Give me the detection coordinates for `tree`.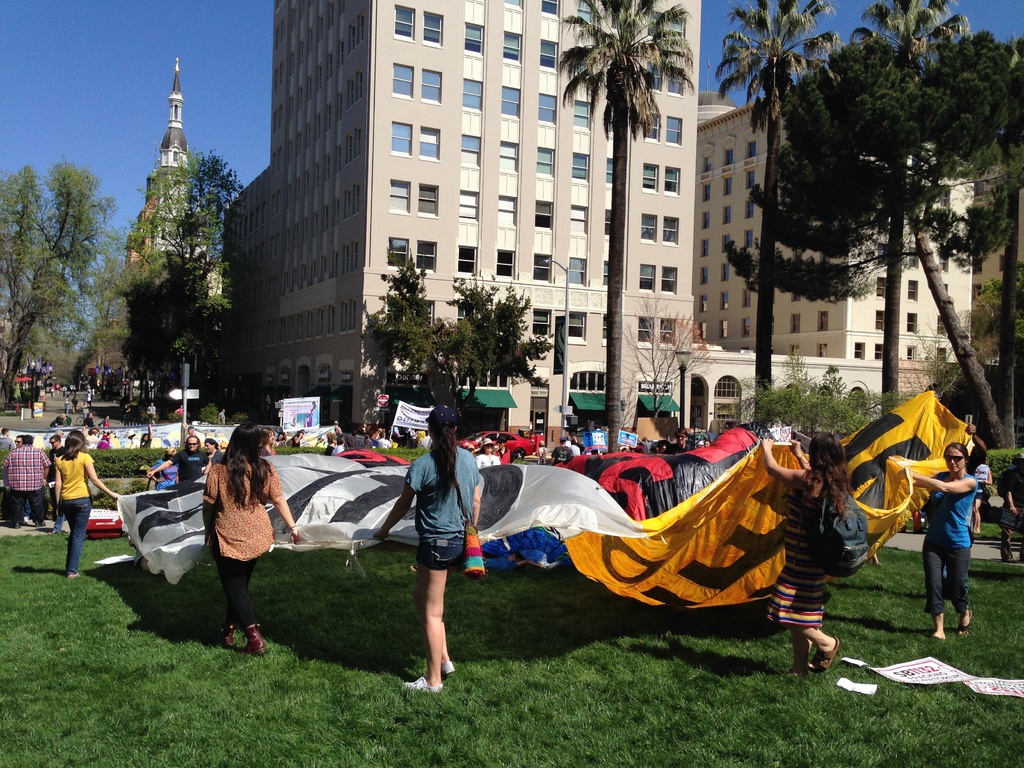
(left=15, top=134, right=111, bottom=411).
